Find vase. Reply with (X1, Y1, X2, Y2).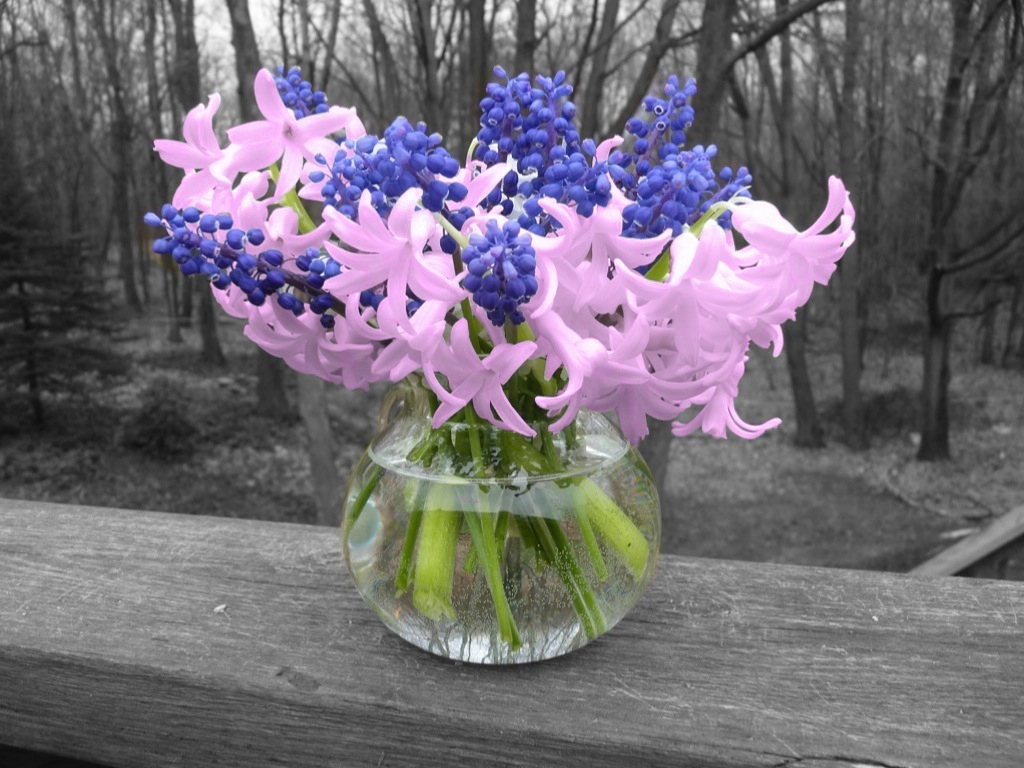
(348, 385, 658, 668).
